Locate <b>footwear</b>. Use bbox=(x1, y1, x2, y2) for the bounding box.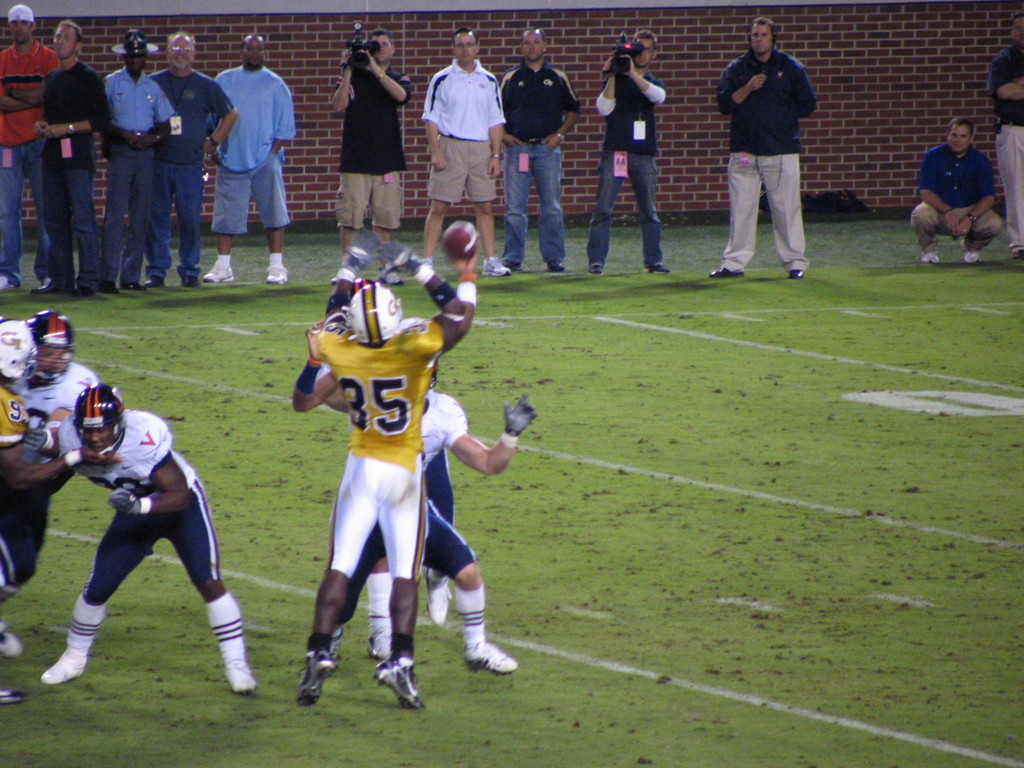
bbox=(204, 265, 235, 284).
